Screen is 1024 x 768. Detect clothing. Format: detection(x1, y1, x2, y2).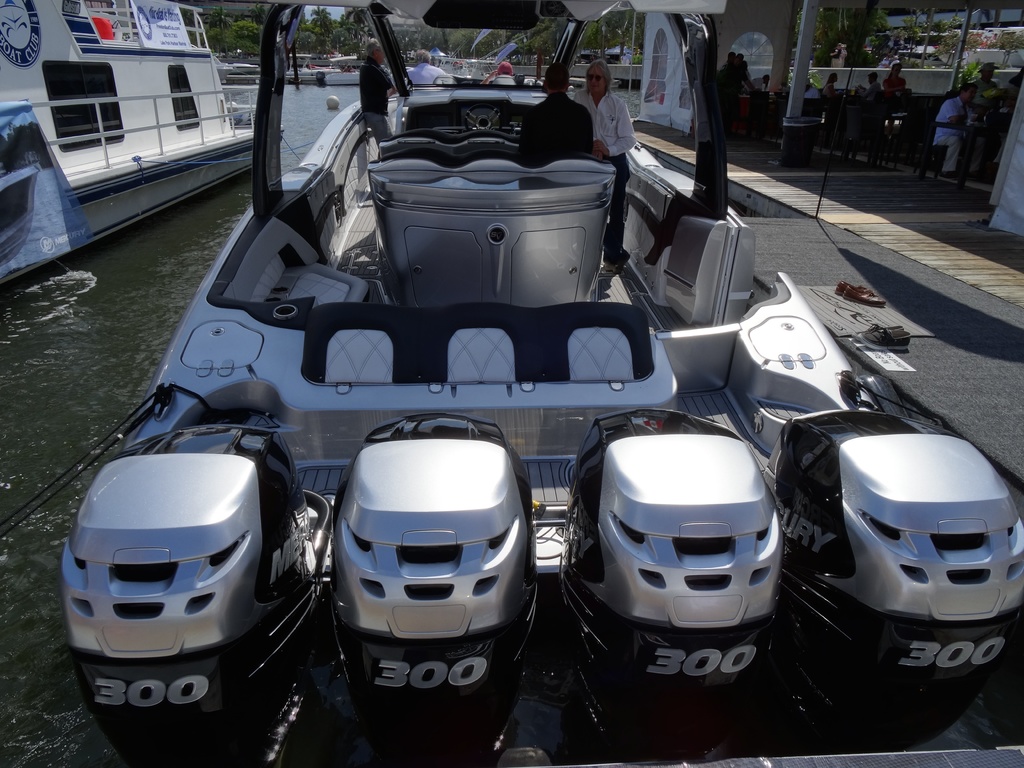
detection(407, 60, 447, 84).
